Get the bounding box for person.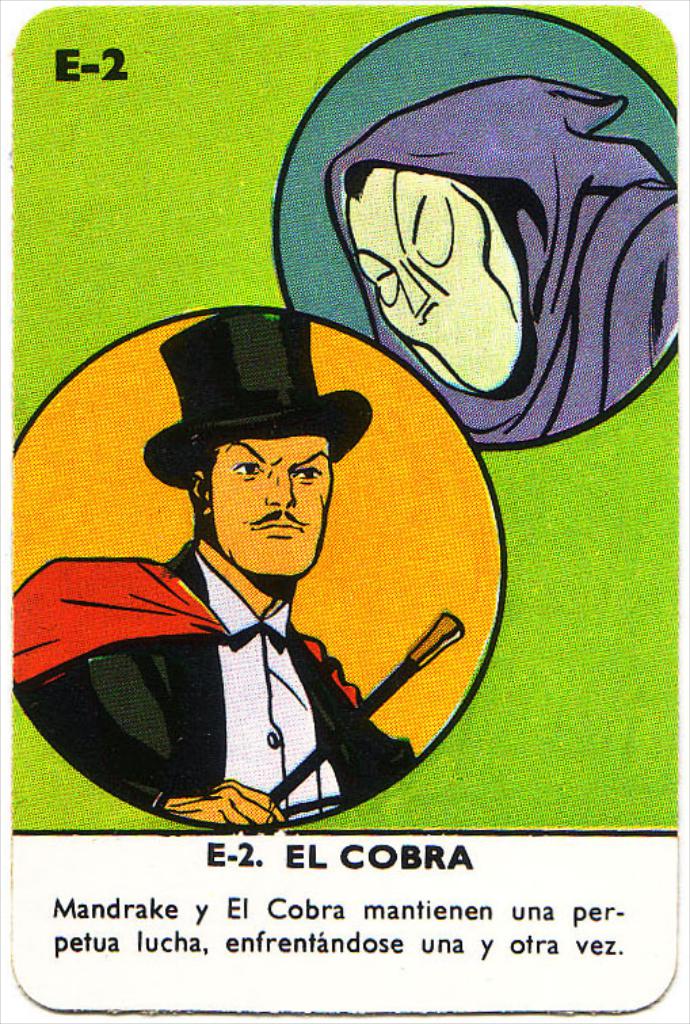
(328,76,678,446).
